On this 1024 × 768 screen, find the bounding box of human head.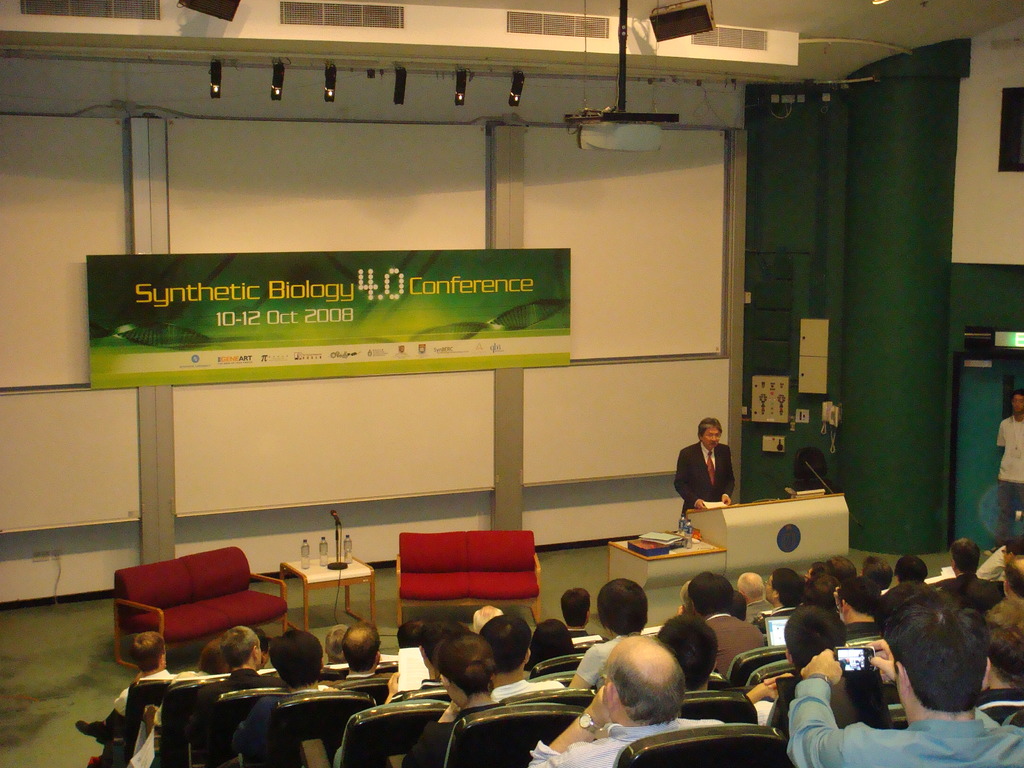
Bounding box: left=559, top=587, right=592, bottom=630.
